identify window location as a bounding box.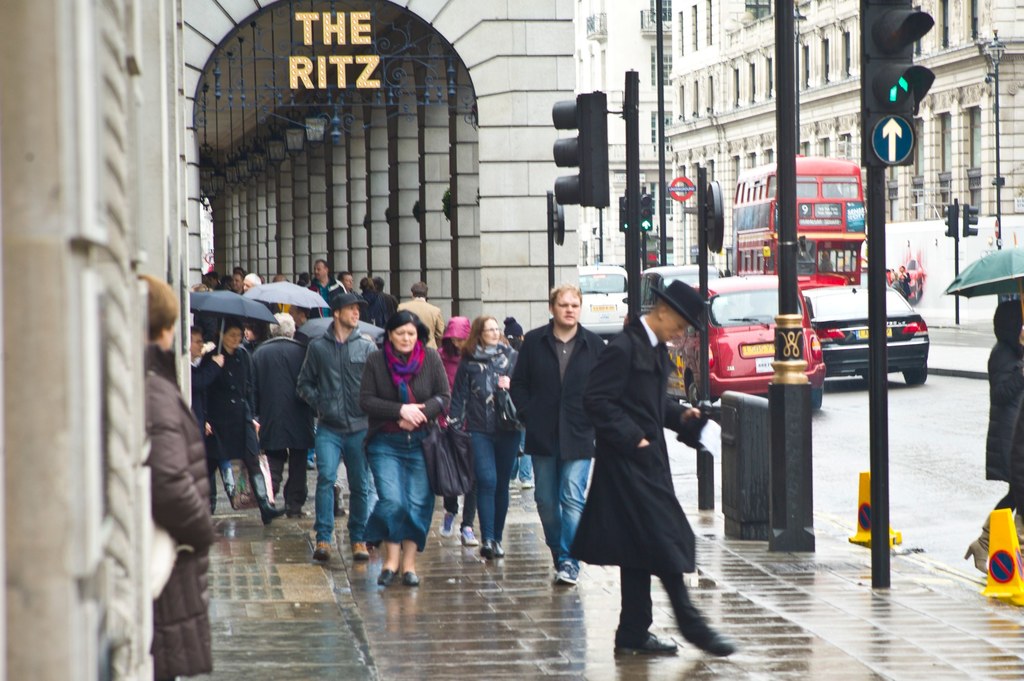
locate(965, 0, 981, 44).
